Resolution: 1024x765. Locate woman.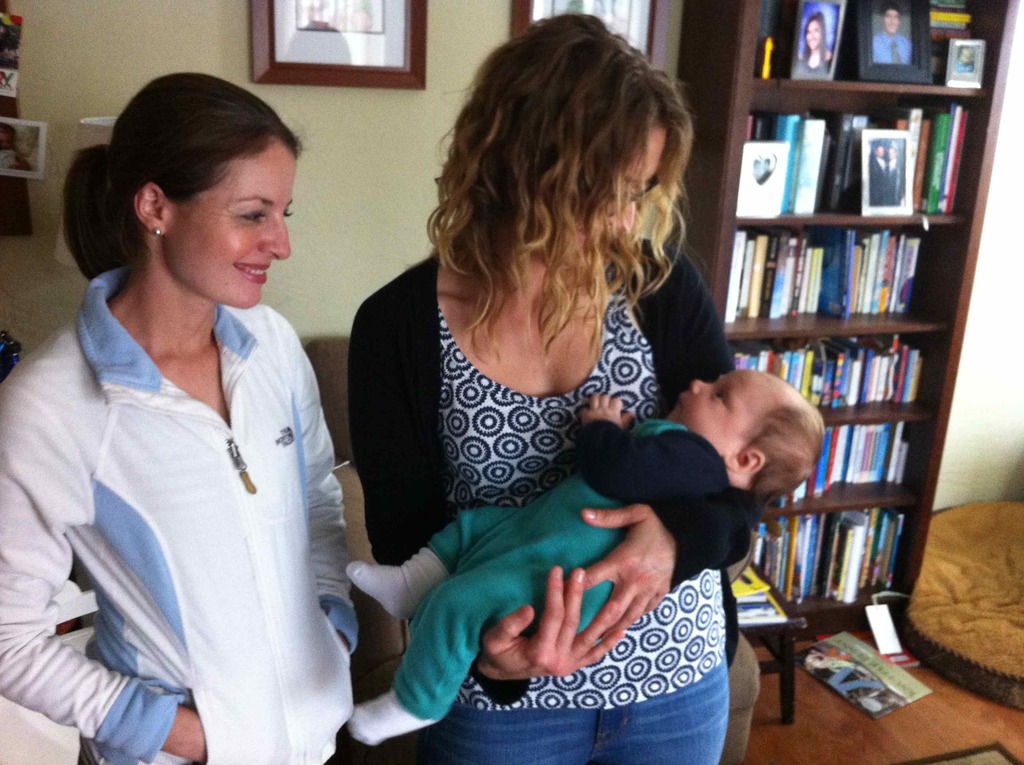
0 71 358 764.
